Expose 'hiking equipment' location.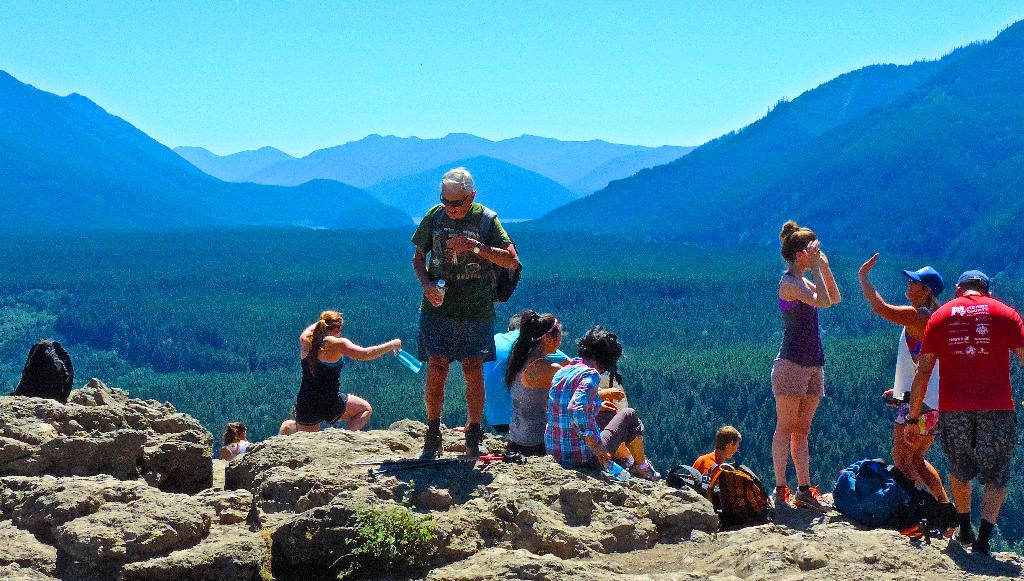
Exposed at pyautogui.locateOnScreen(664, 460, 721, 511).
